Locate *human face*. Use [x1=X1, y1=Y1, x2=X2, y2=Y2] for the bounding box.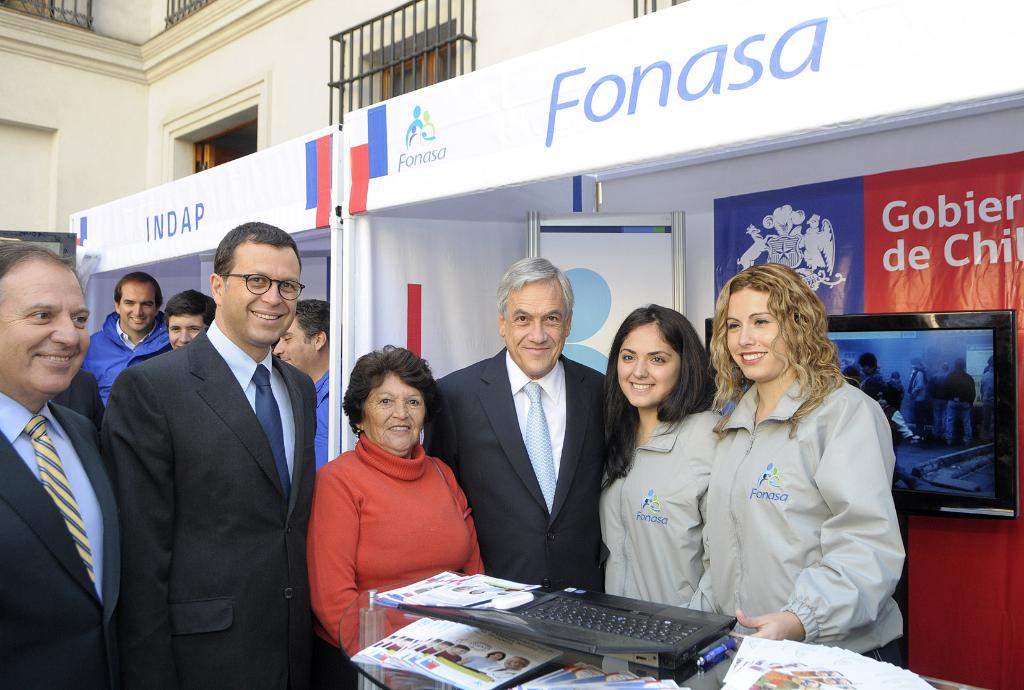
[x1=614, y1=324, x2=669, y2=408].
